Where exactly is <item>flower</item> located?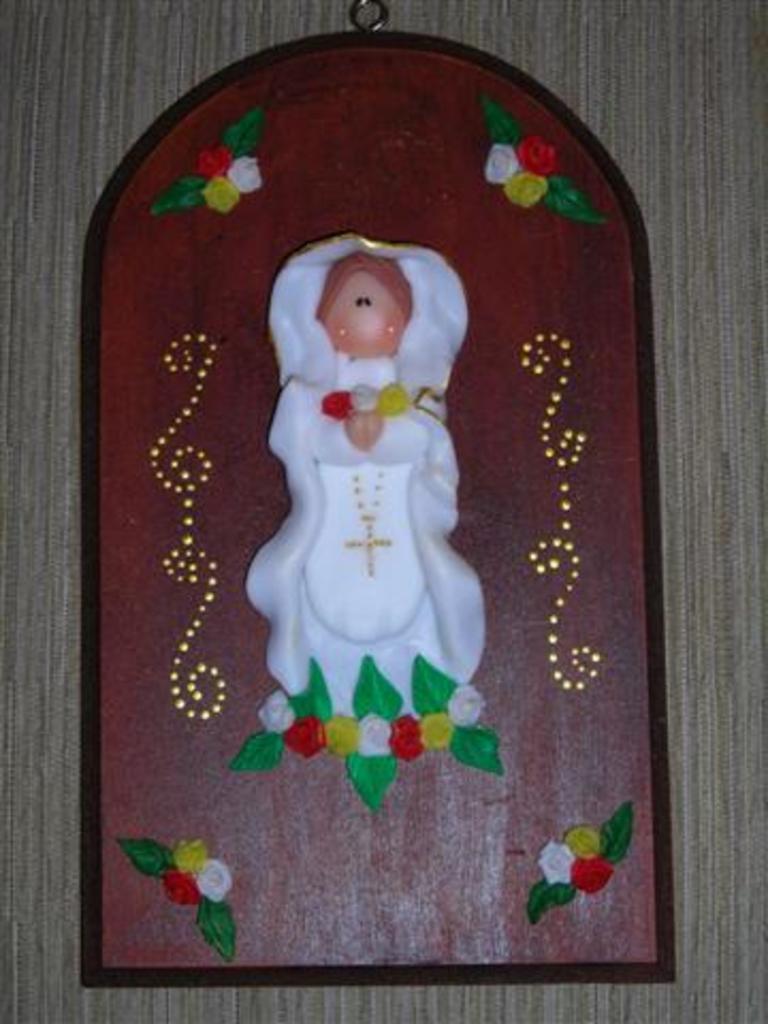
Its bounding box is <region>348, 713, 397, 762</region>.
